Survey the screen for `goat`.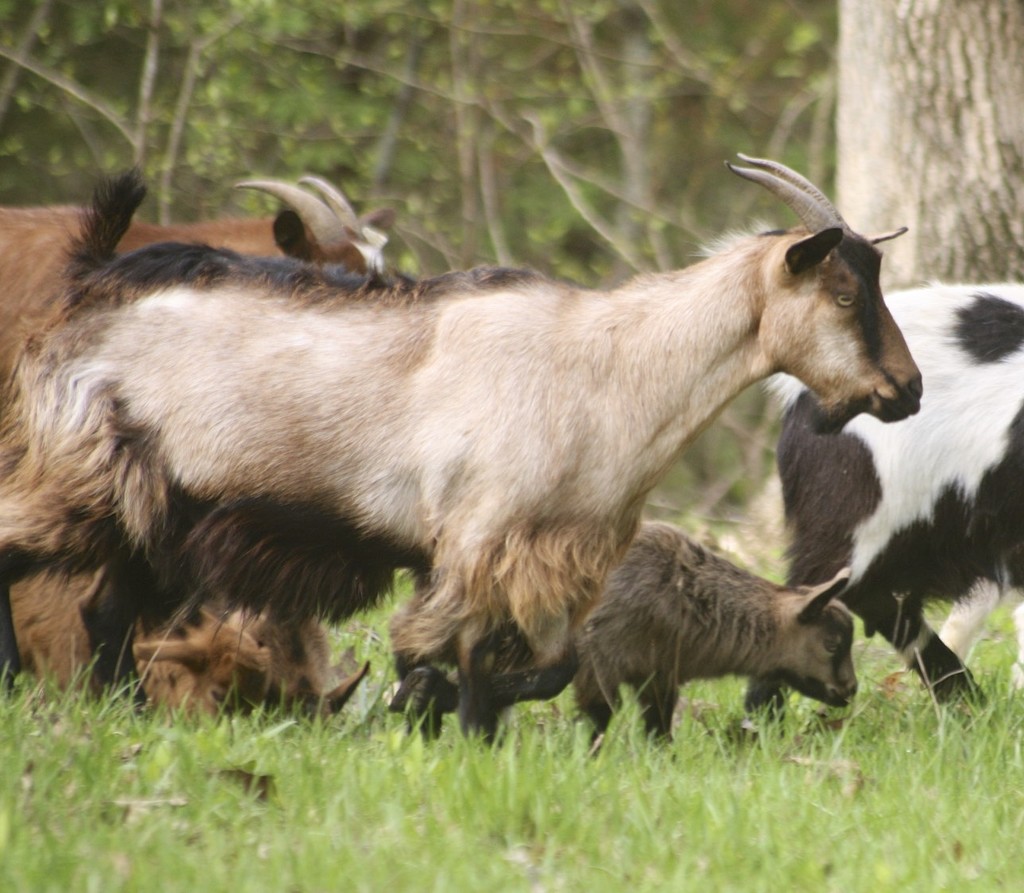
Survey found: (left=0, top=173, right=388, bottom=560).
